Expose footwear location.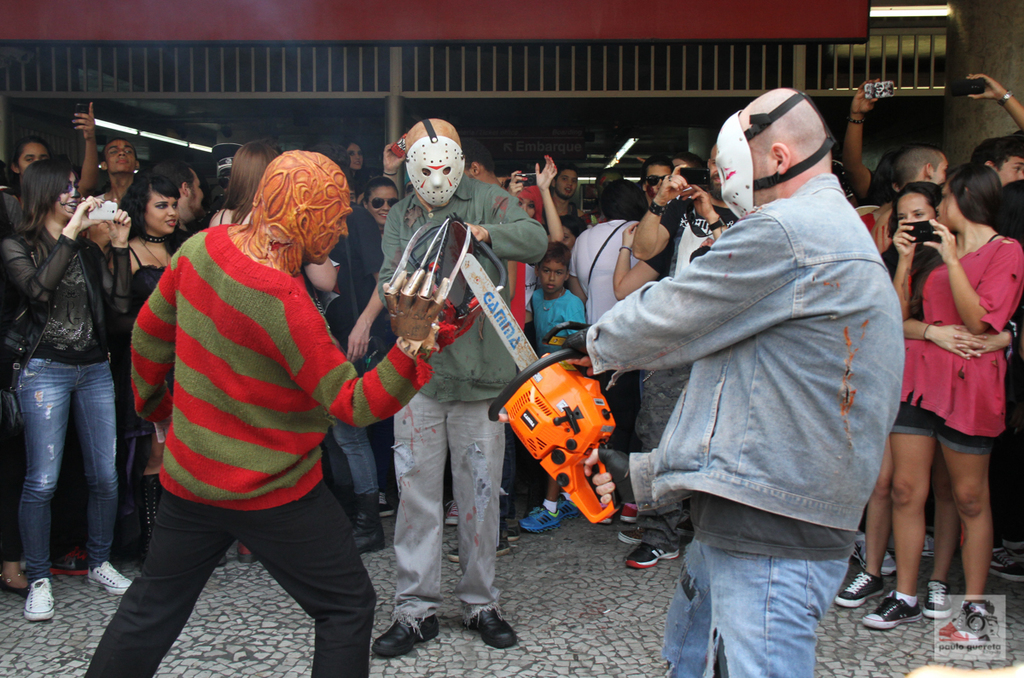
Exposed at (559,492,582,521).
